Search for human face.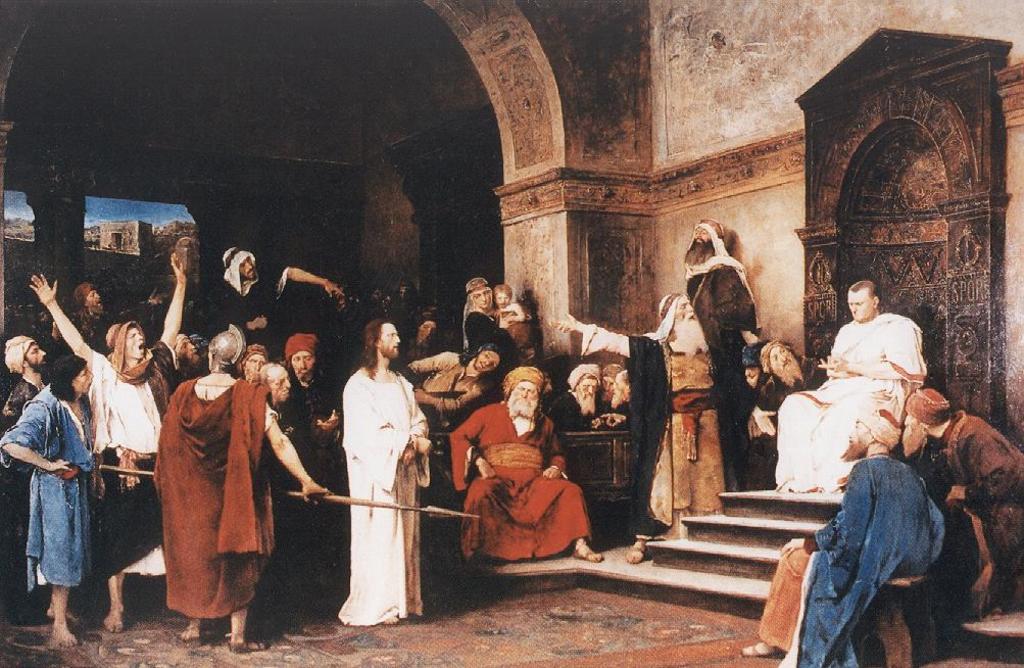
Found at [510,382,537,419].
